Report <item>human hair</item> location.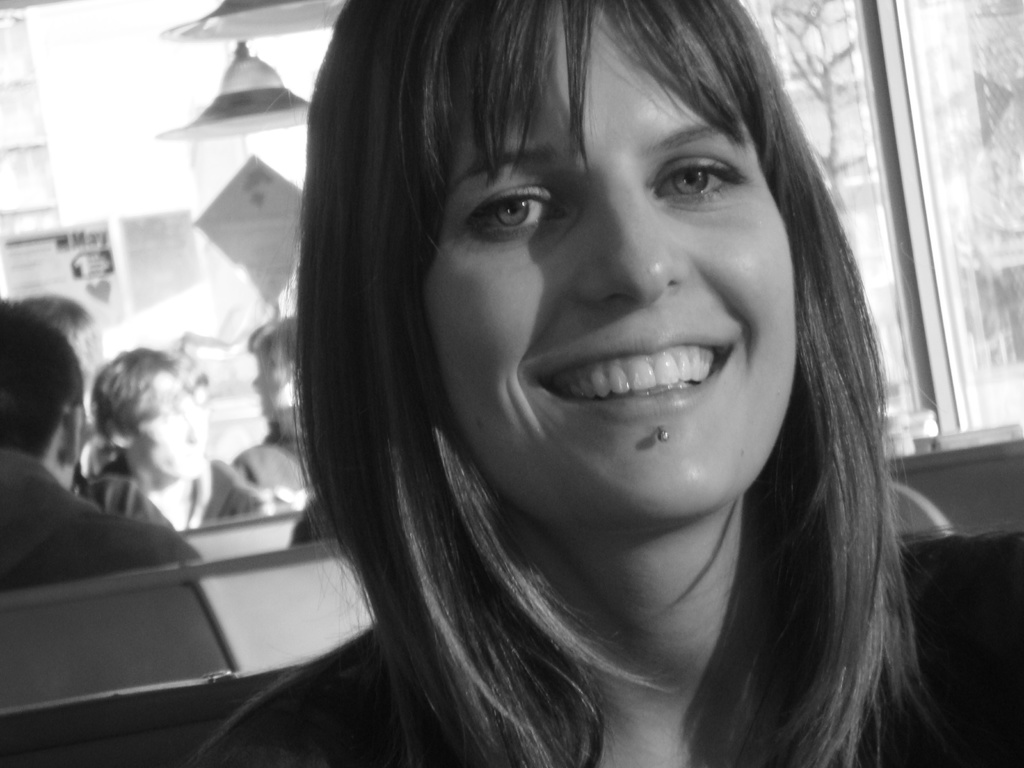
Report: left=88, top=346, right=210, bottom=479.
